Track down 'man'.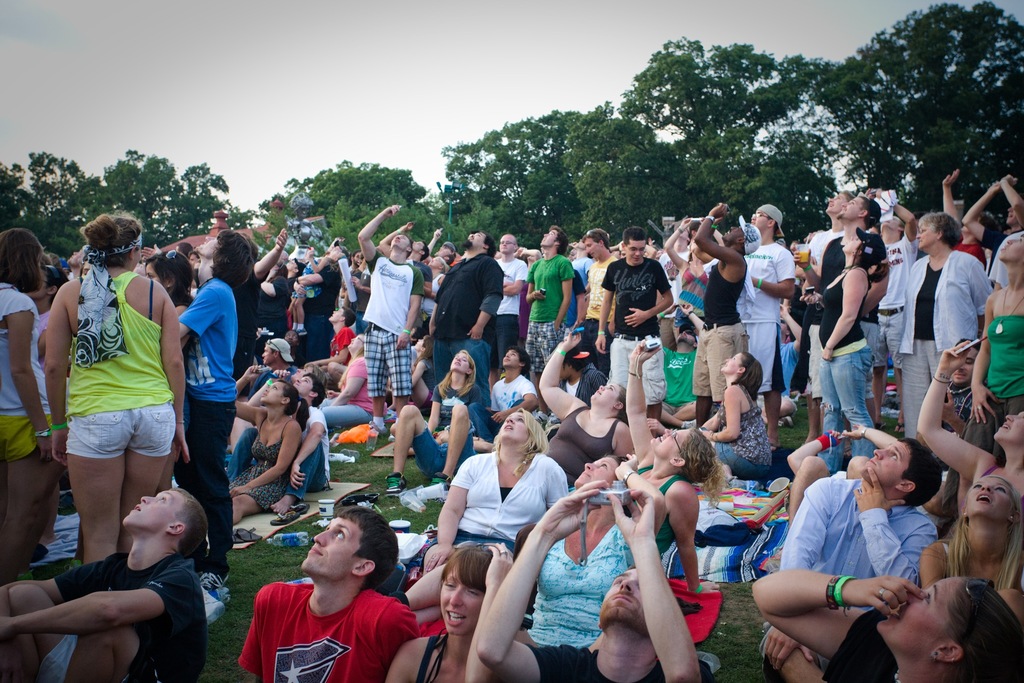
Tracked to rect(578, 229, 620, 372).
